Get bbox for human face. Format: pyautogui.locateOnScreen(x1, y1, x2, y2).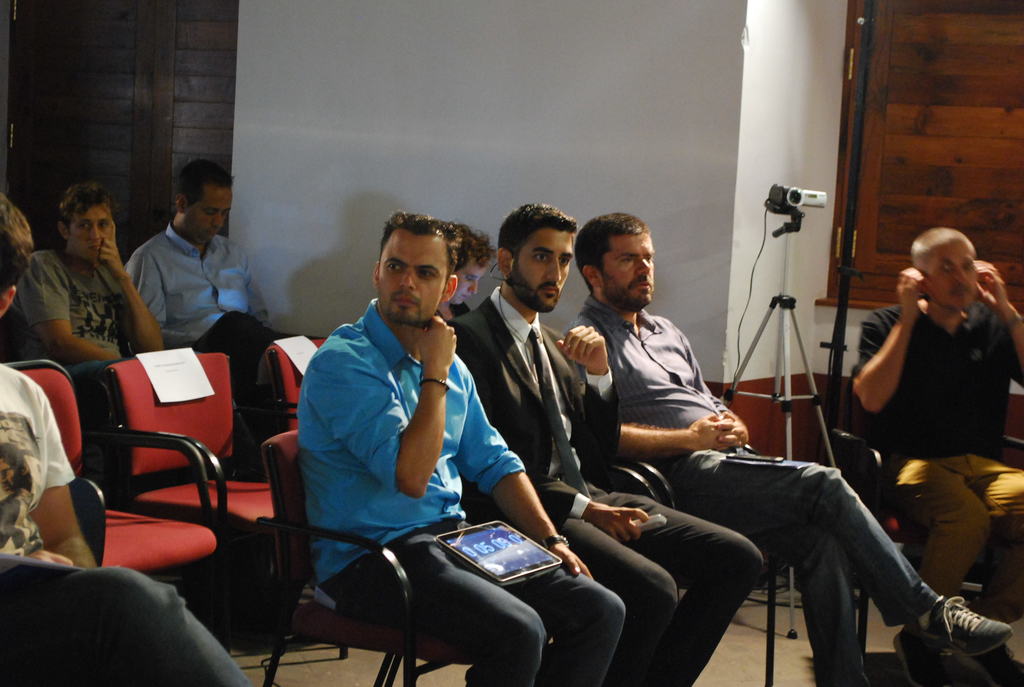
pyautogui.locateOnScreen(509, 228, 572, 312).
